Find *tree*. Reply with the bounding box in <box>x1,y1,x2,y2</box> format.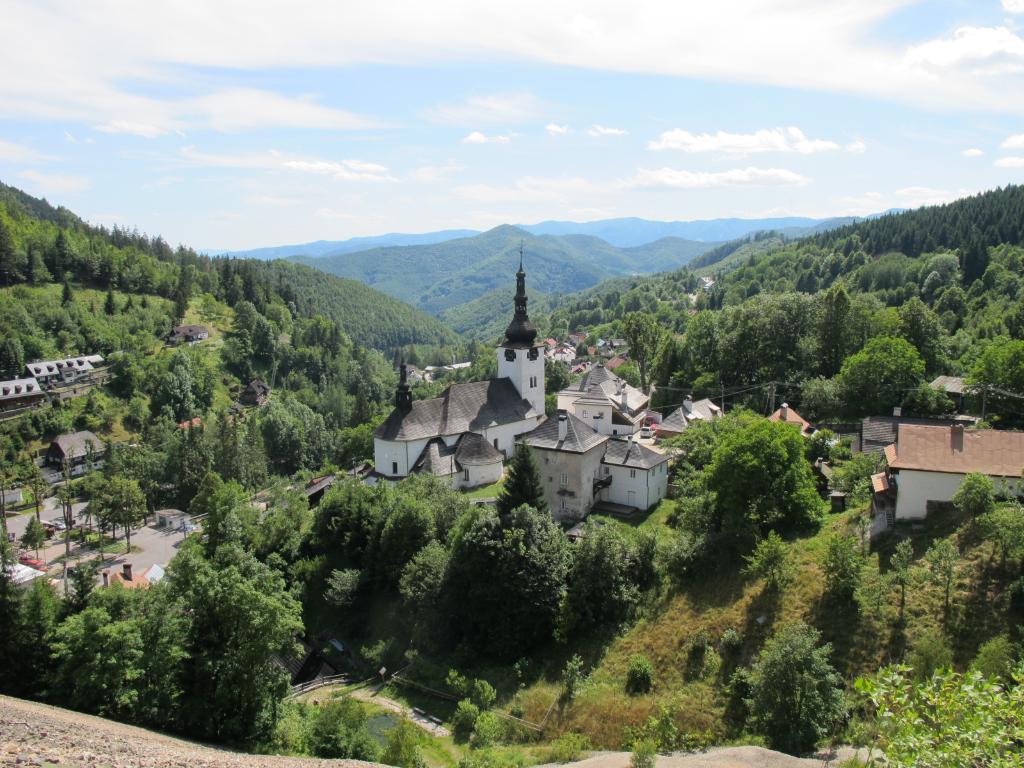
<box>976,504,1023,567</box>.
